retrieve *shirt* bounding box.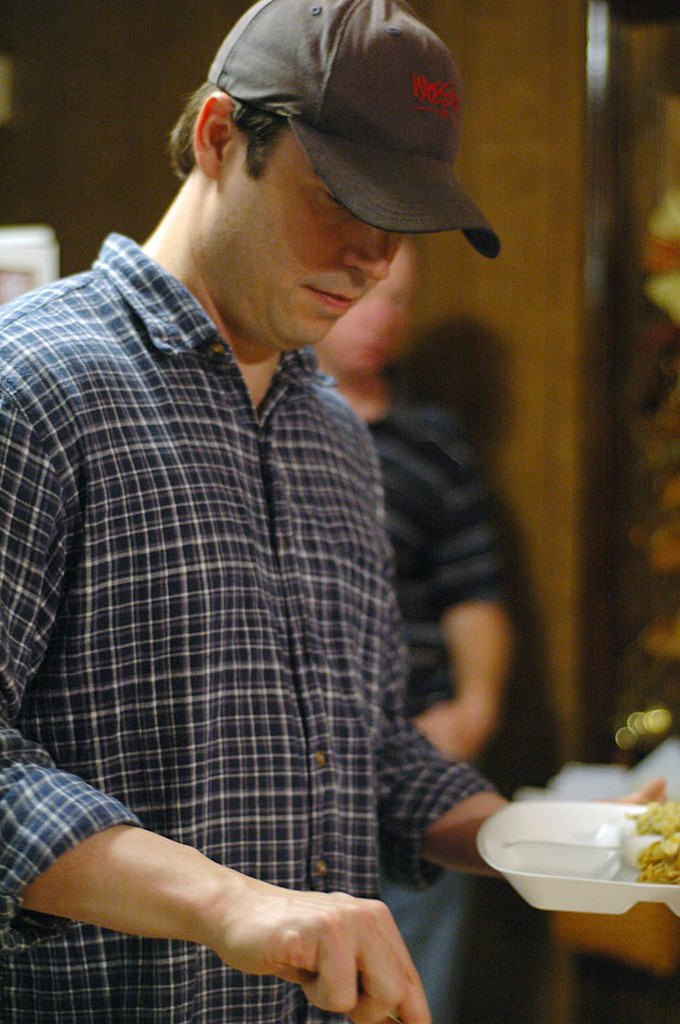
Bounding box: left=0, top=229, right=496, bottom=1023.
